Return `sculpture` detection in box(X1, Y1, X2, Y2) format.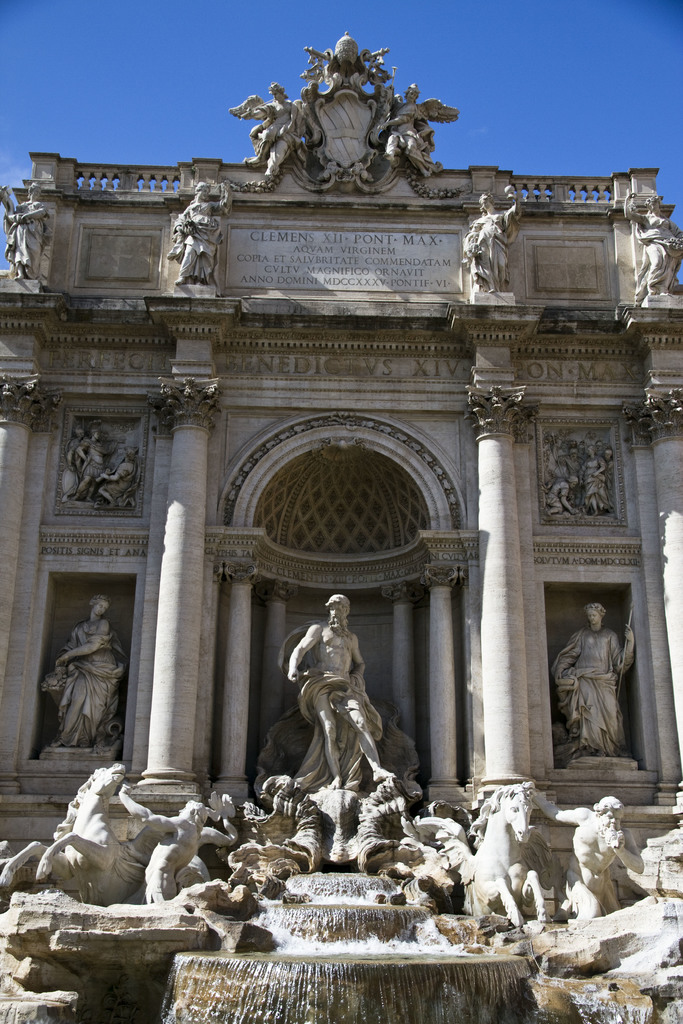
box(542, 468, 582, 515).
